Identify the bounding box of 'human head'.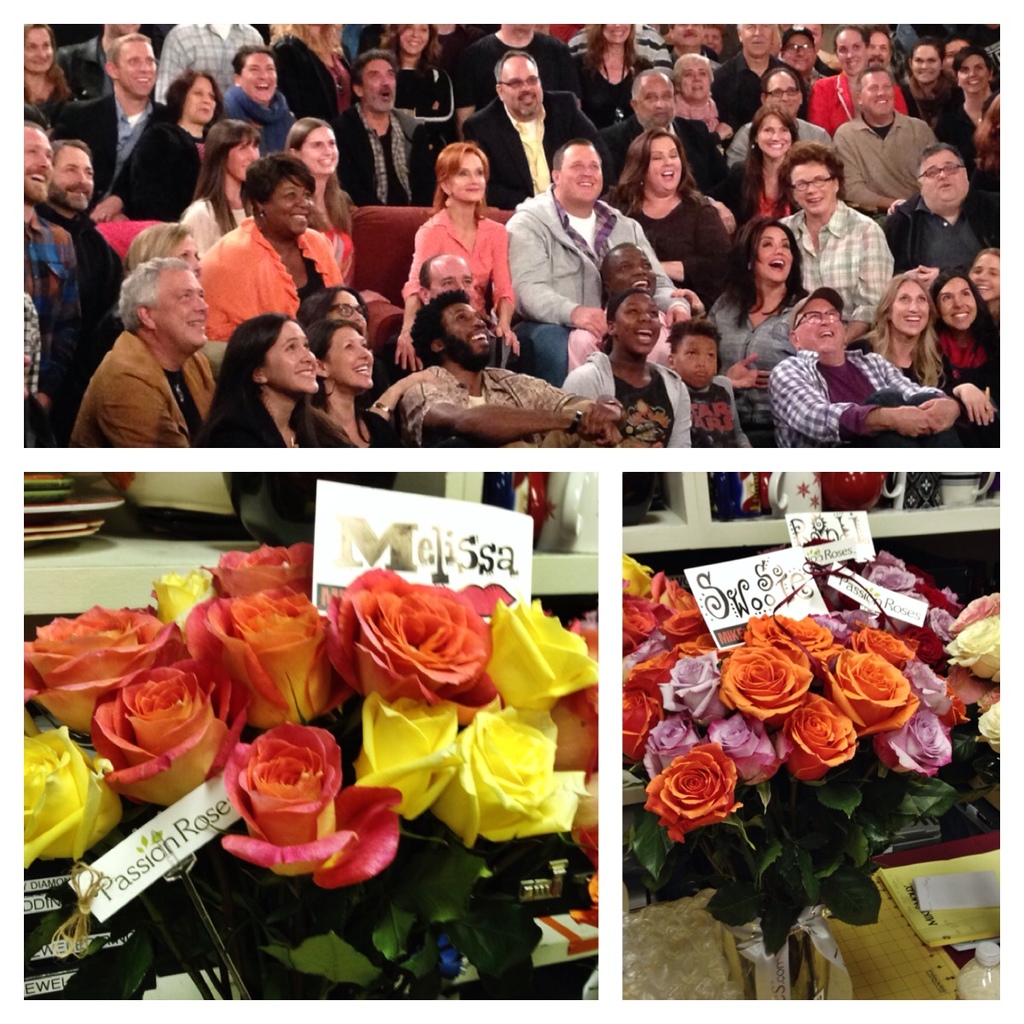
{"left": 398, "top": 25, "right": 431, "bottom": 55}.
